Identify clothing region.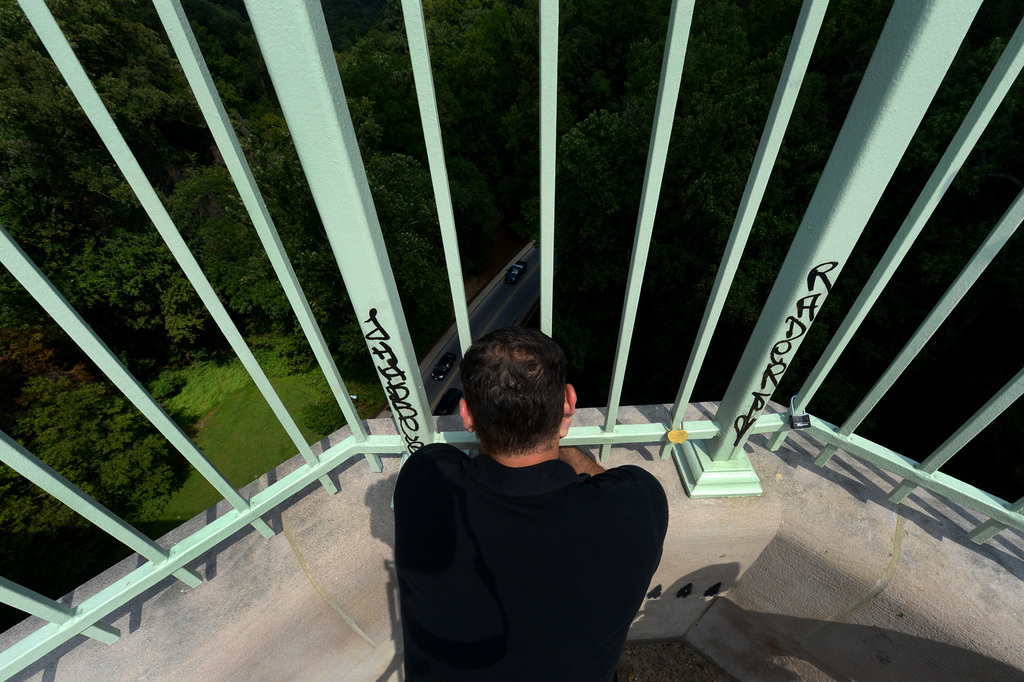
Region: 390, 421, 679, 679.
